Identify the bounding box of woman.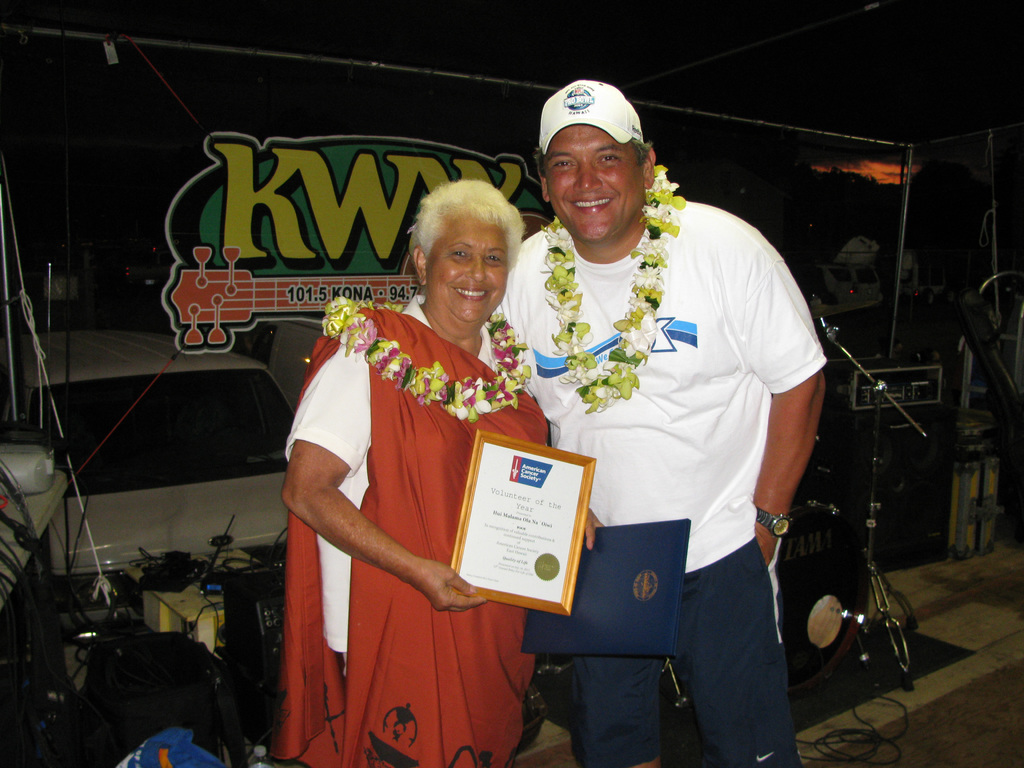
{"left": 298, "top": 163, "right": 545, "bottom": 767}.
